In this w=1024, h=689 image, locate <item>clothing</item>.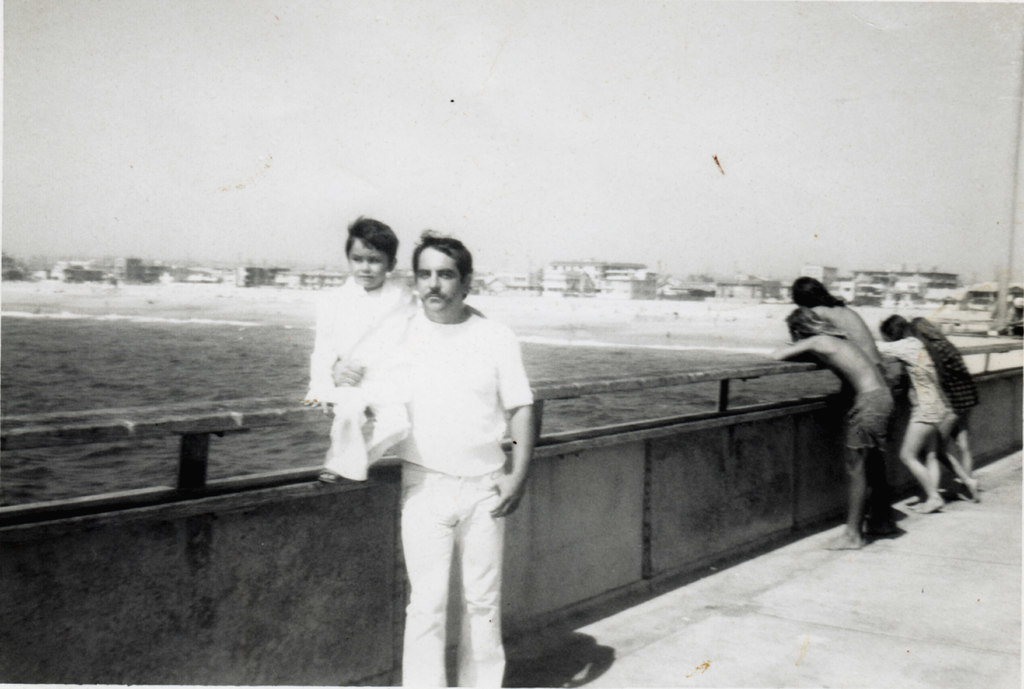
Bounding box: l=316, t=272, r=410, b=410.
